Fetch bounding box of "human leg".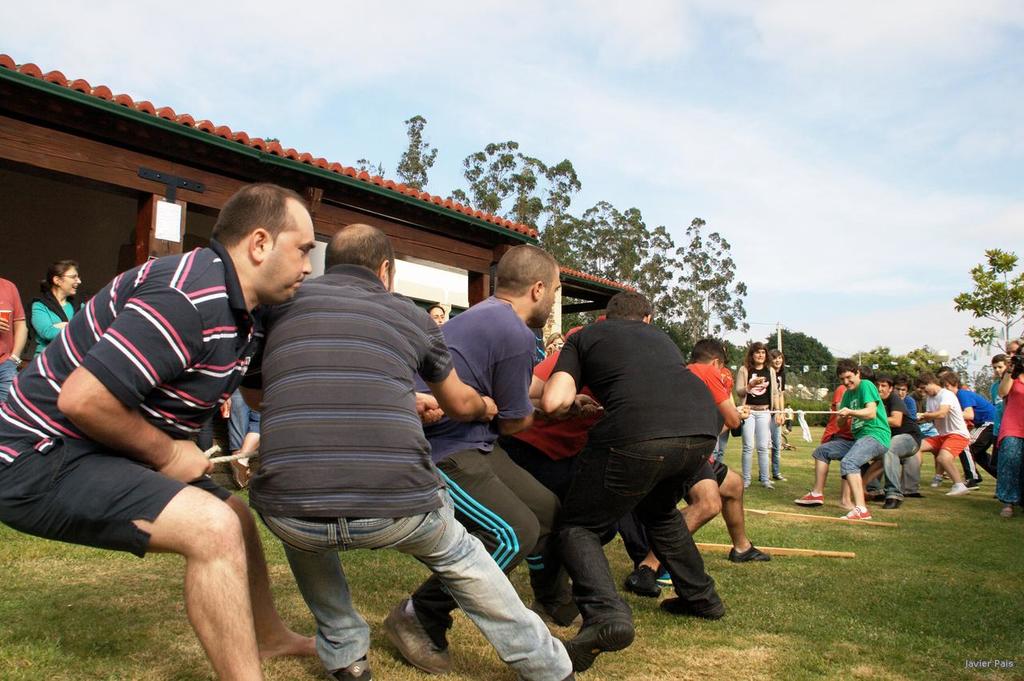
Bbox: <region>900, 455, 926, 499</region>.
